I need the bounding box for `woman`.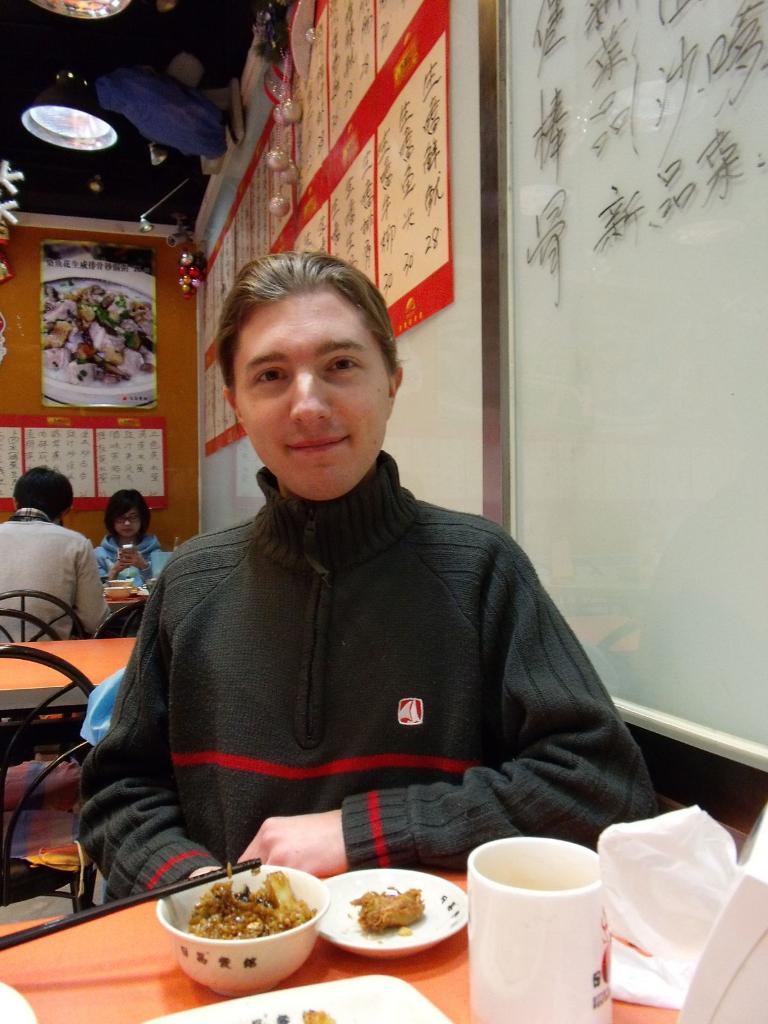
Here it is: box=[82, 219, 648, 926].
